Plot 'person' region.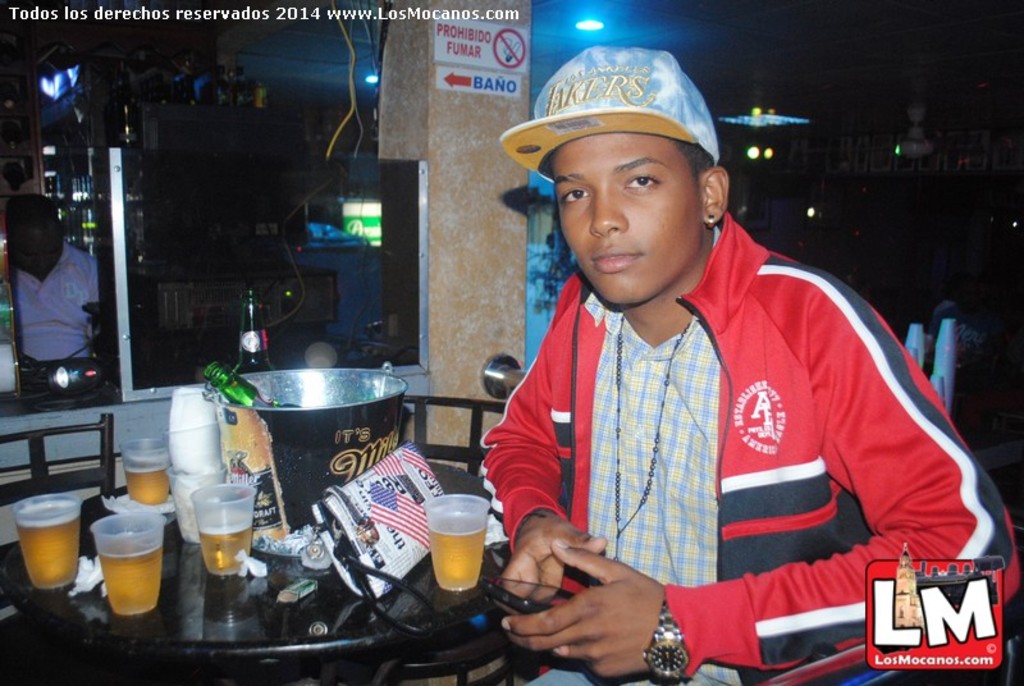
Plotted at 417:61:948:685.
